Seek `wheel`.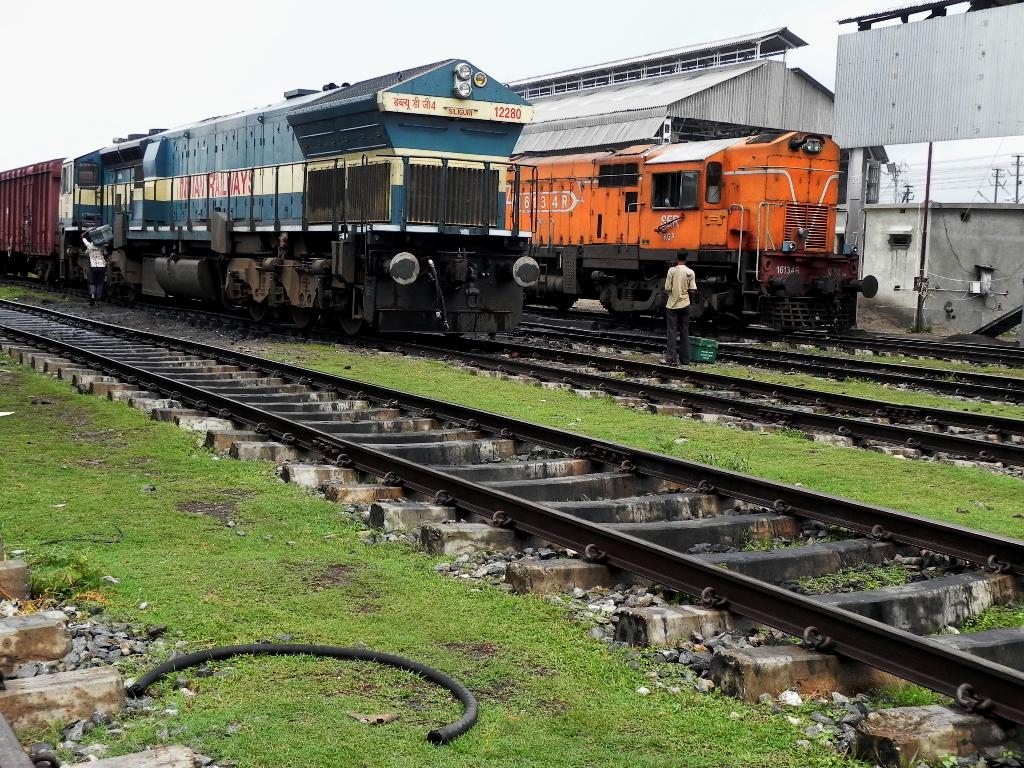
{"left": 248, "top": 294, "right": 267, "bottom": 323}.
